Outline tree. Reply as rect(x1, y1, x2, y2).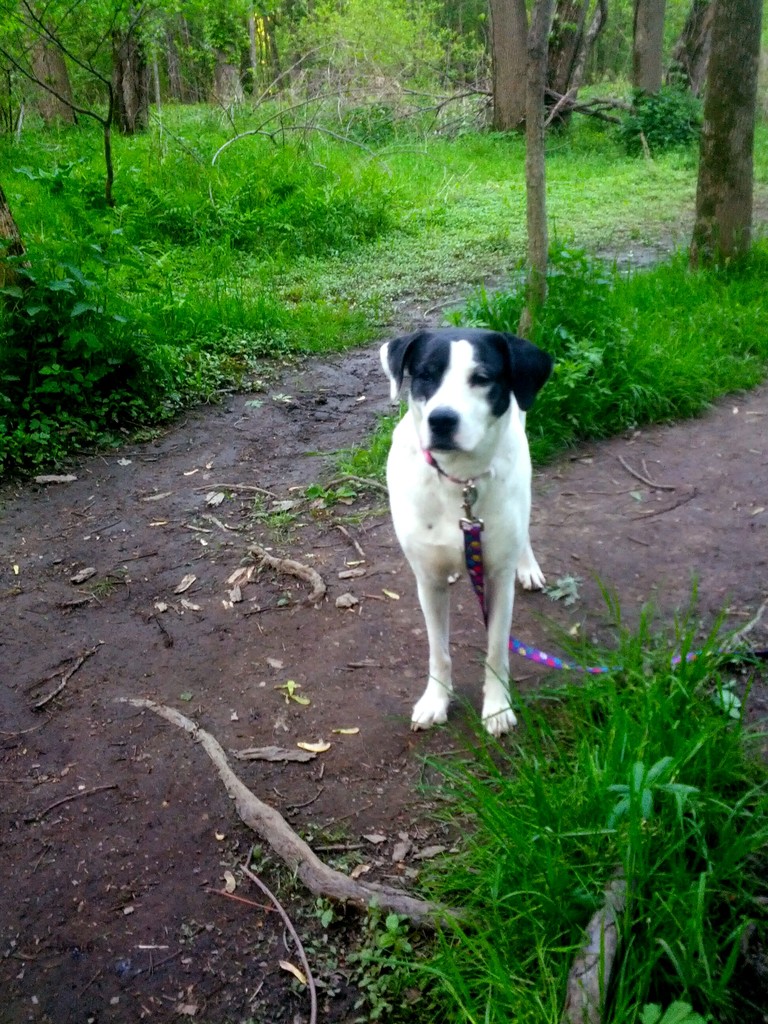
rect(191, 0, 250, 113).
